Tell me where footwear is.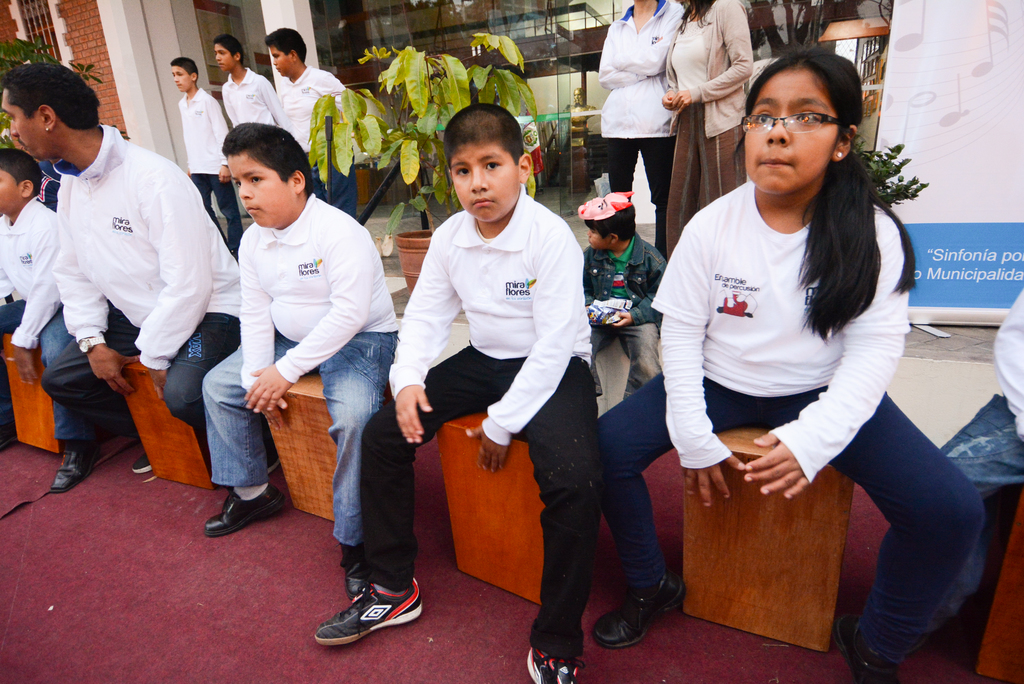
footwear is at pyautogui.locateOnScreen(830, 614, 895, 683).
